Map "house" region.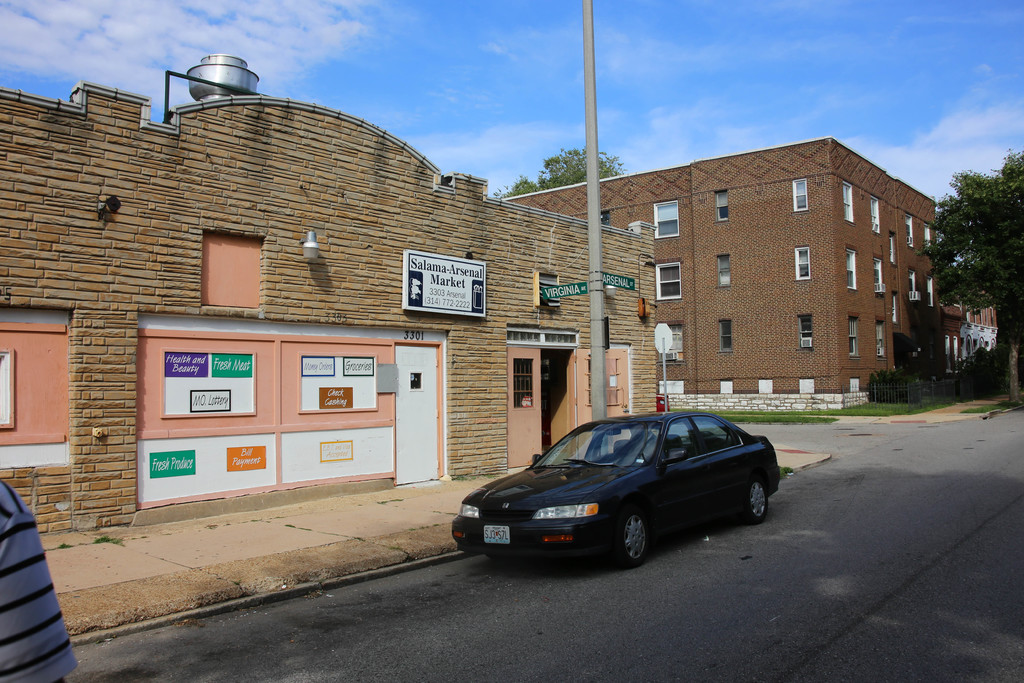
Mapped to <bbox>941, 300, 996, 361</bbox>.
